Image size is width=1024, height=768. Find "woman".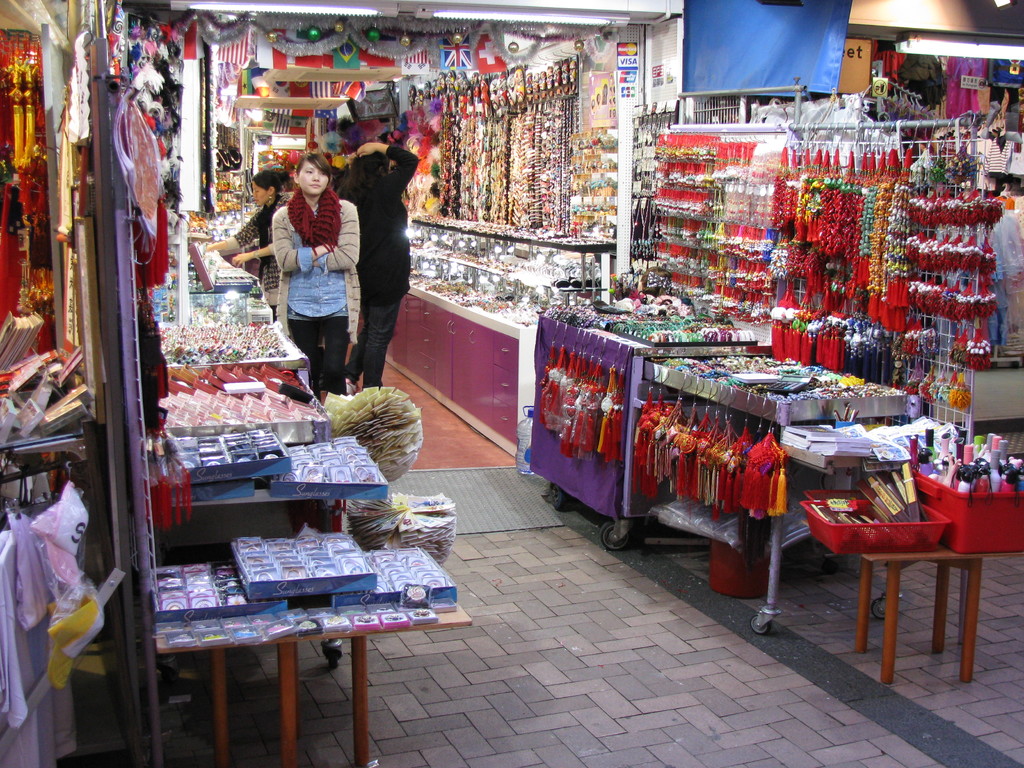
(left=251, top=149, right=350, bottom=392).
